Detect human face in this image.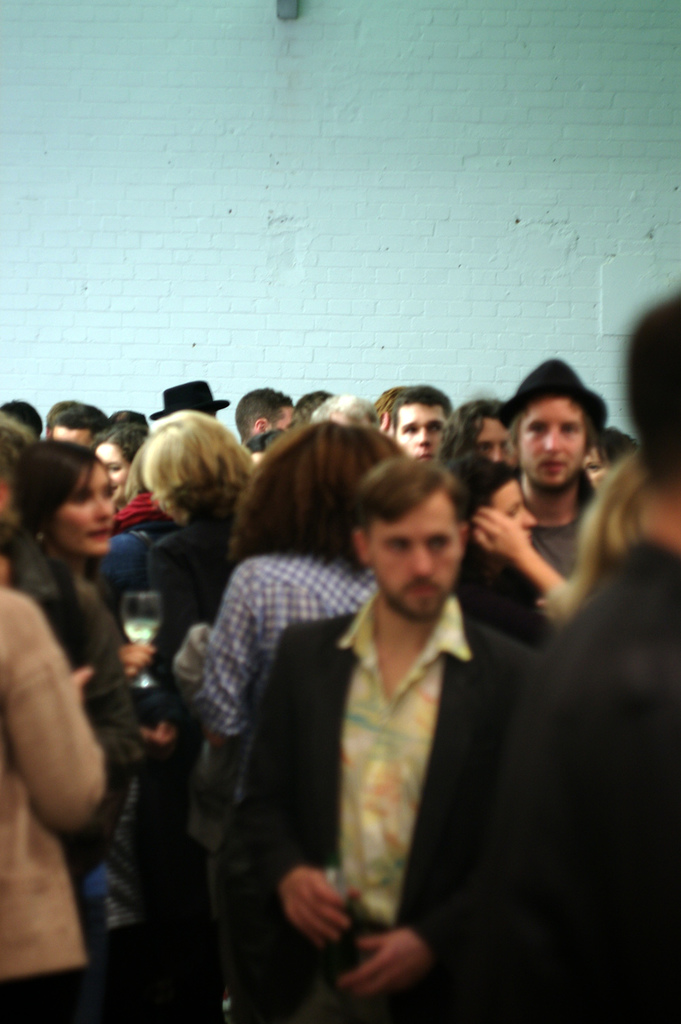
Detection: 61/462/114/550.
